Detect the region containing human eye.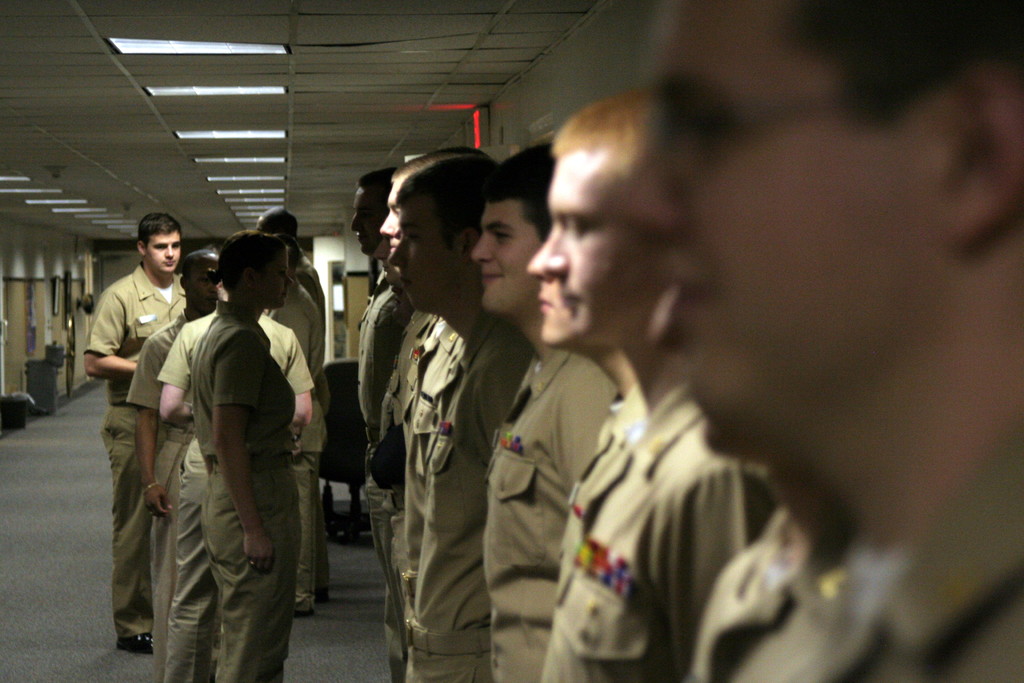
select_region(153, 240, 165, 252).
